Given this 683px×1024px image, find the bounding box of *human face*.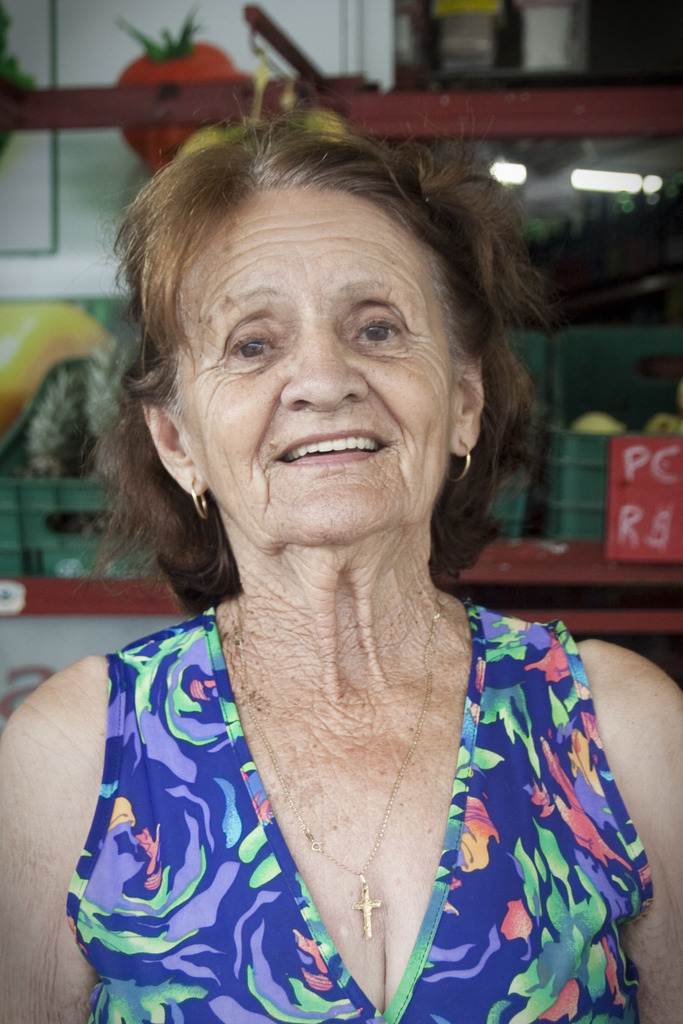
rect(169, 183, 461, 550).
